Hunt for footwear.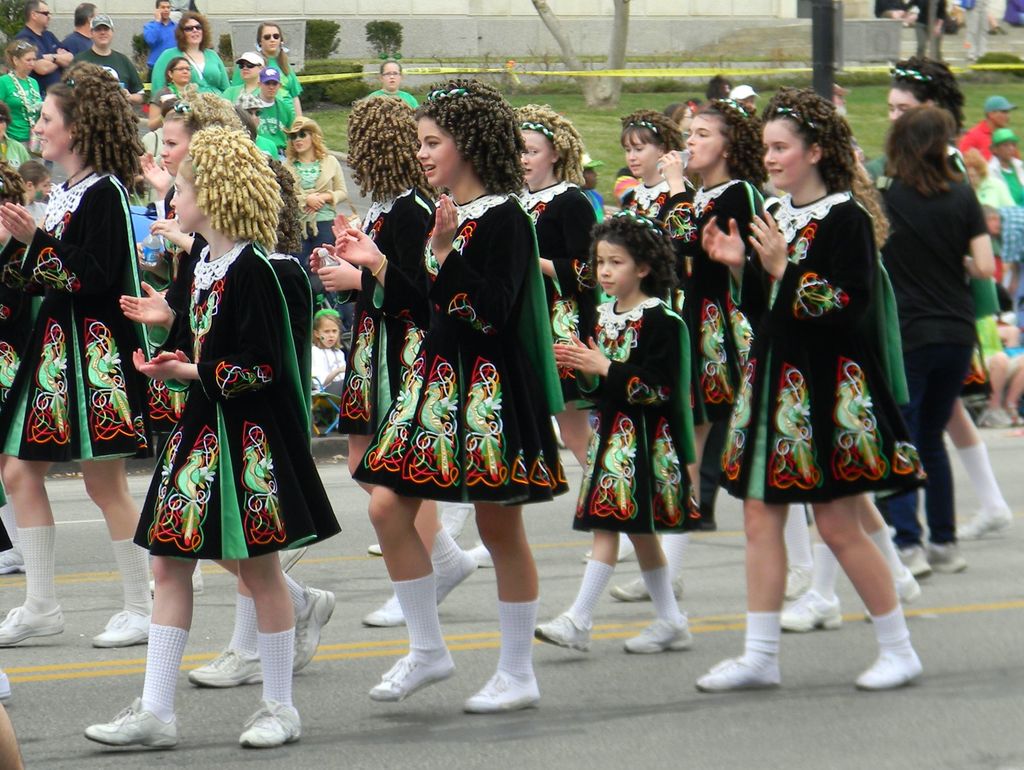
Hunted down at bbox=(608, 575, 685, 603).
